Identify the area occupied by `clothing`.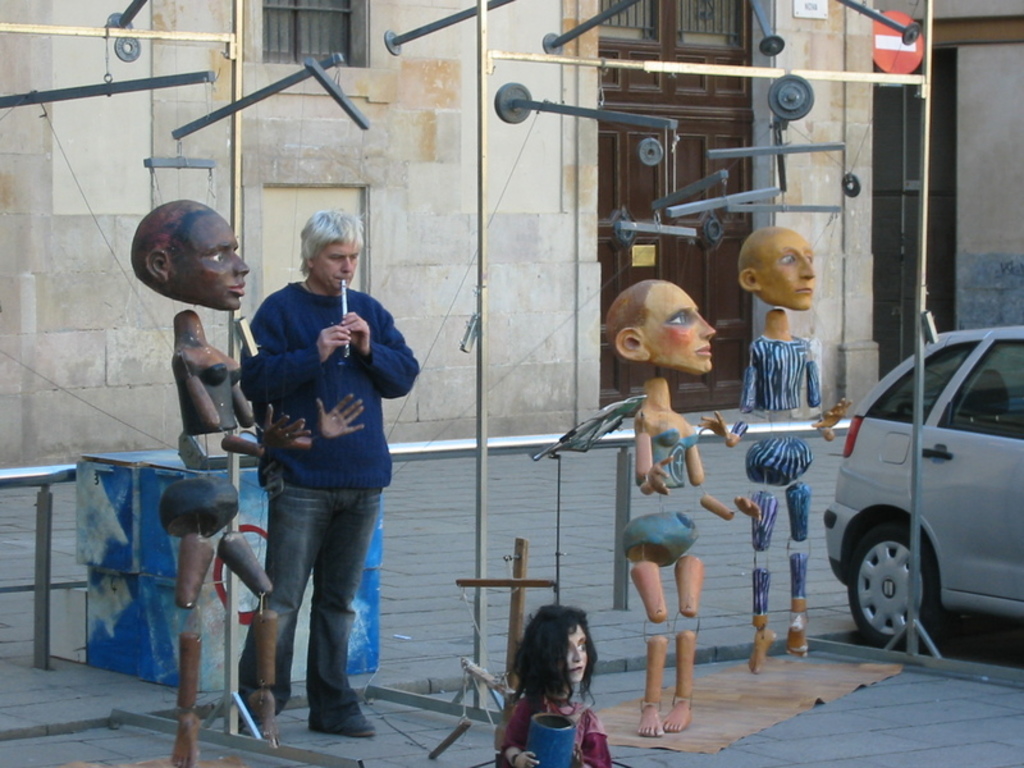
Area: bbox=[234, 273, 422, 728].
